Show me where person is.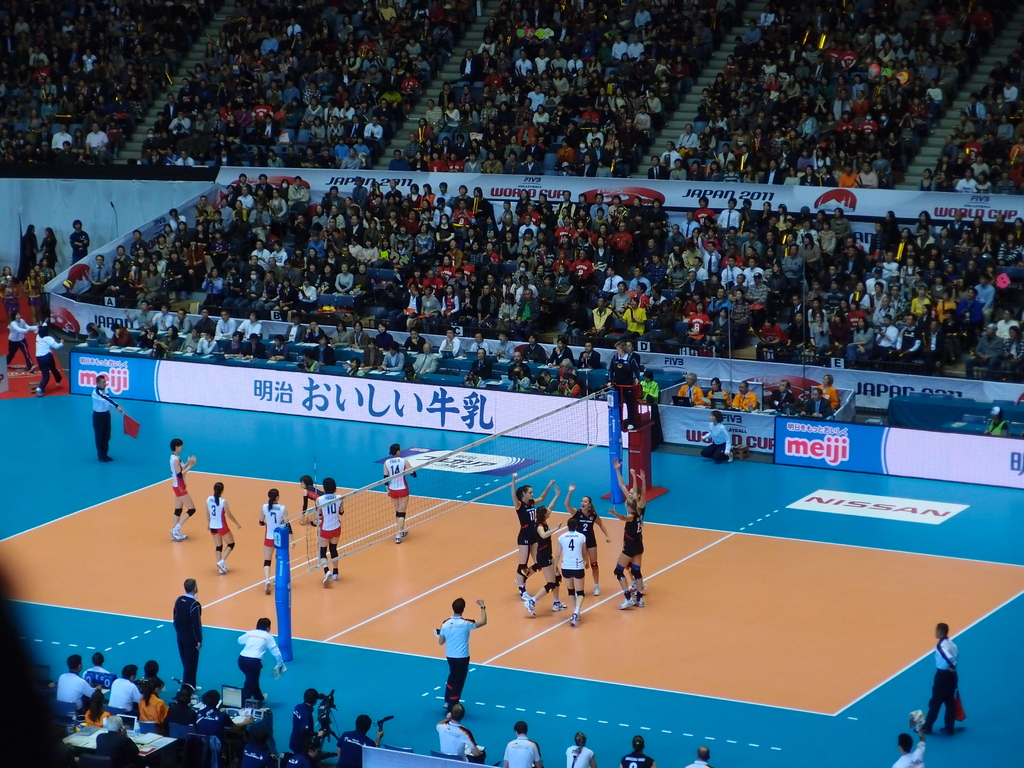
person is at (x1=383, y1=442, x2=417, y2=543).
